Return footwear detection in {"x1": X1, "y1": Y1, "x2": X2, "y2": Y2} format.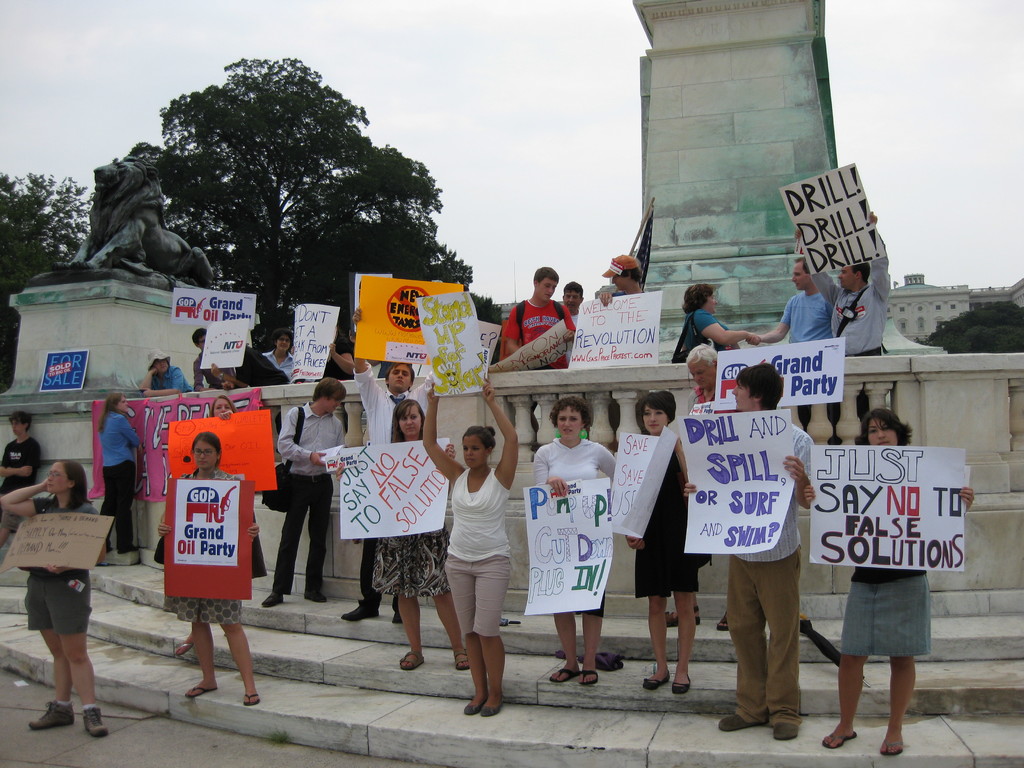
{"x1": 29, "y1": 700, "x2": 78, "y2": 730}.
